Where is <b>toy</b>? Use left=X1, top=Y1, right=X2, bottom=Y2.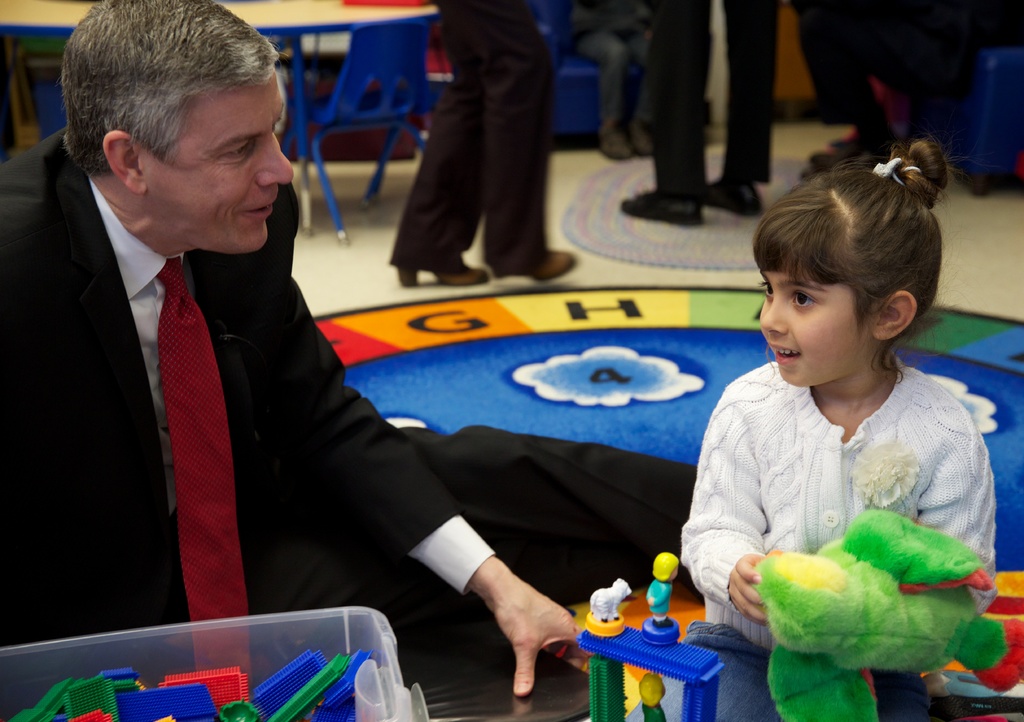
left=644, top=552, right=682, bottom=644.
